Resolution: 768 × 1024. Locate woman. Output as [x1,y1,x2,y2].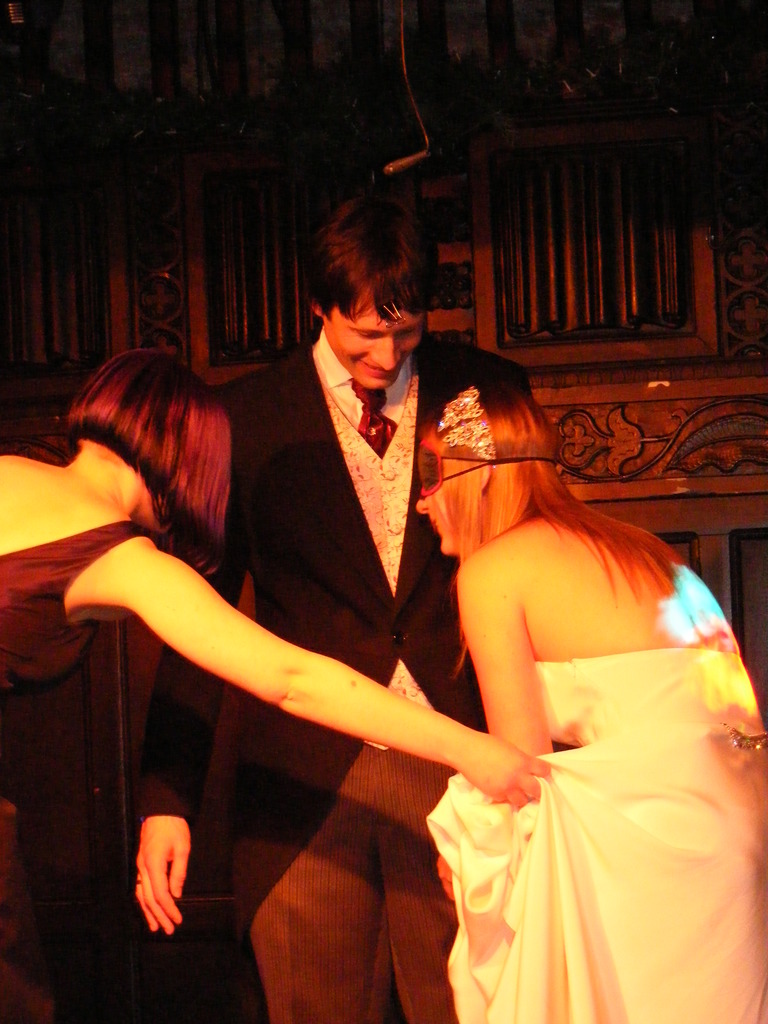
[387,400,758,1023].
